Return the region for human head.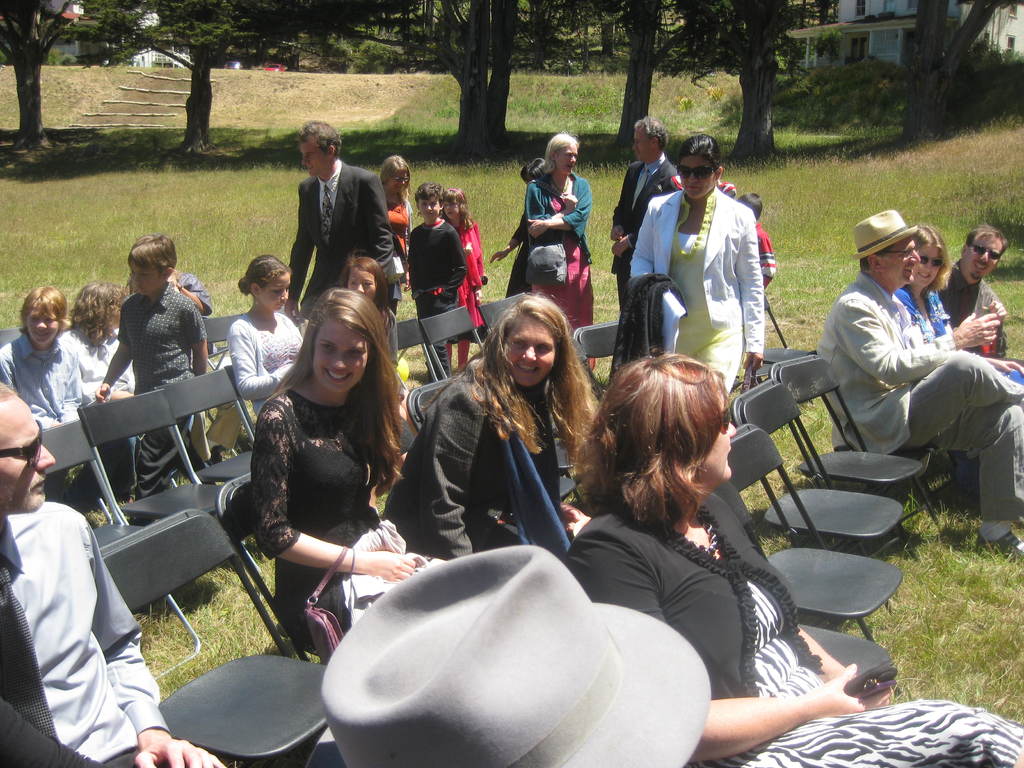
<bbox>675, 132, 723, 202</bbox>.
